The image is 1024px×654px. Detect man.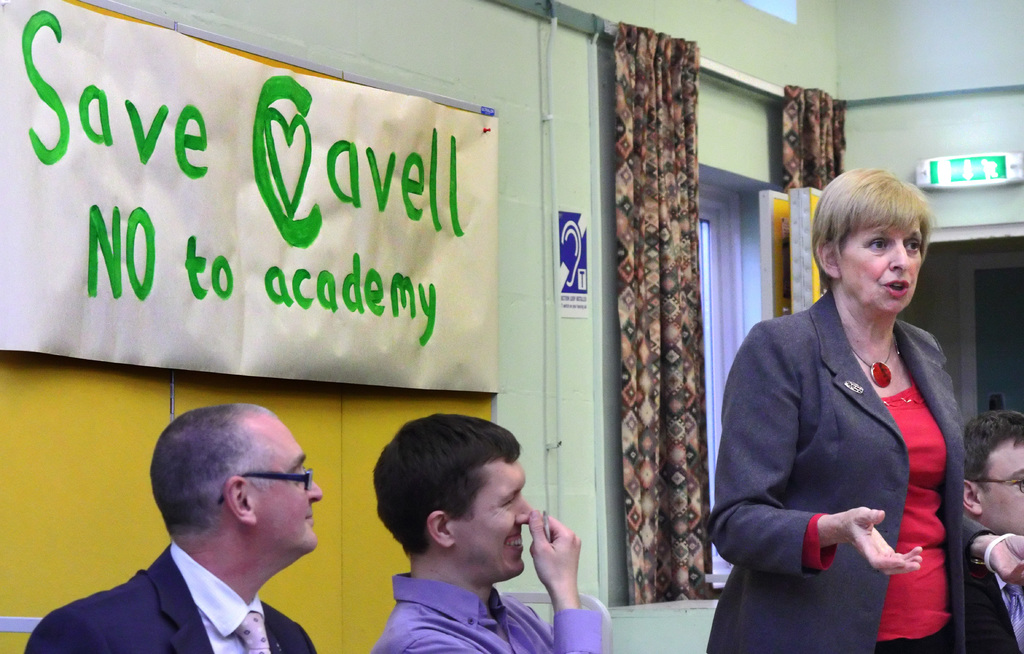
Detection: [x1=965, y1=407, x2=1023, y2=651].
